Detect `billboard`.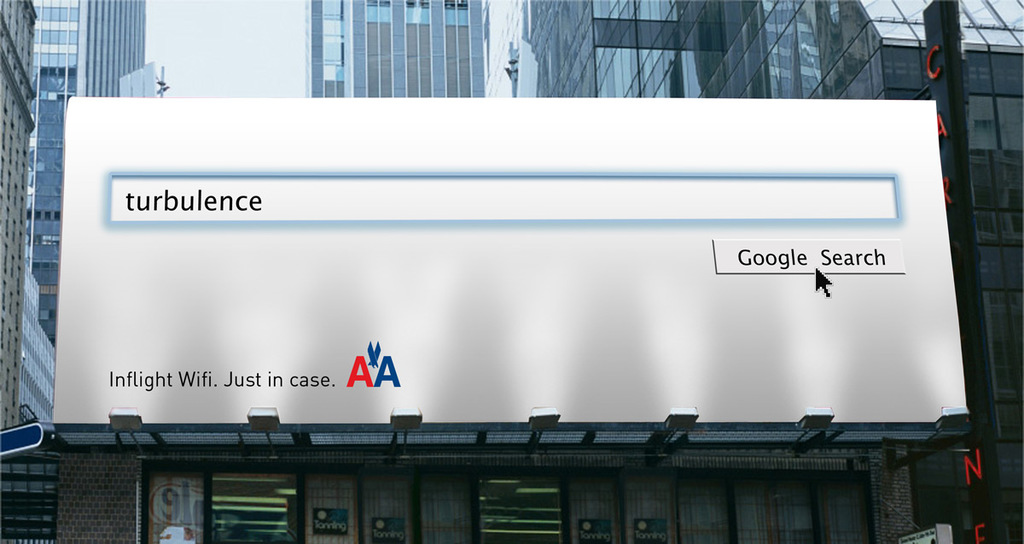
Detected at box=[49, 87, 962, 474].
